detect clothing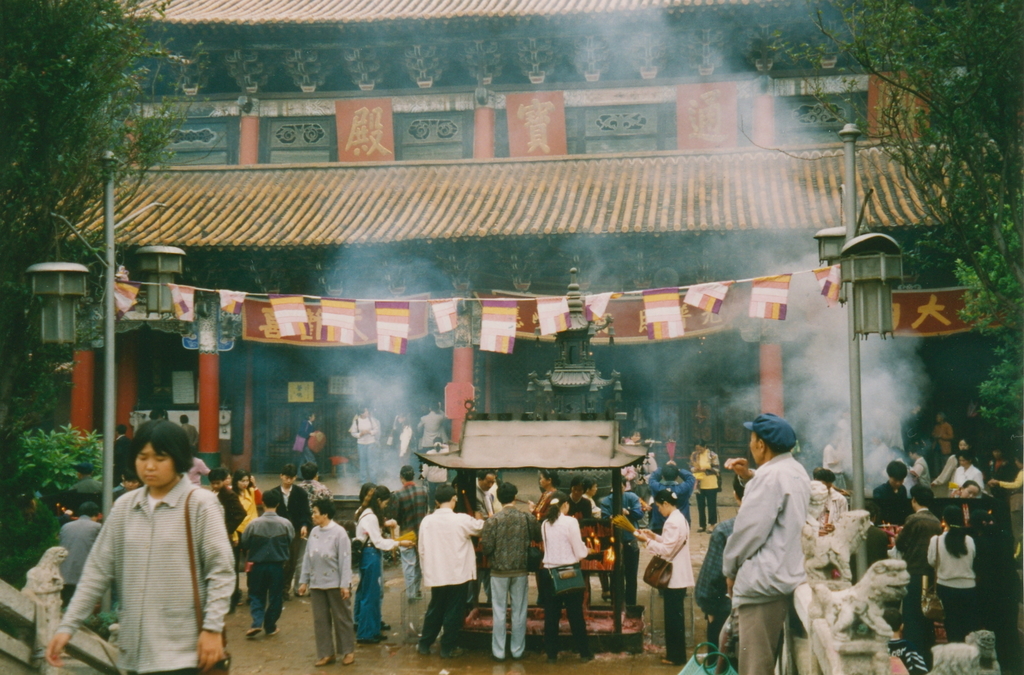
Rect(687, 446, 724, 528)
